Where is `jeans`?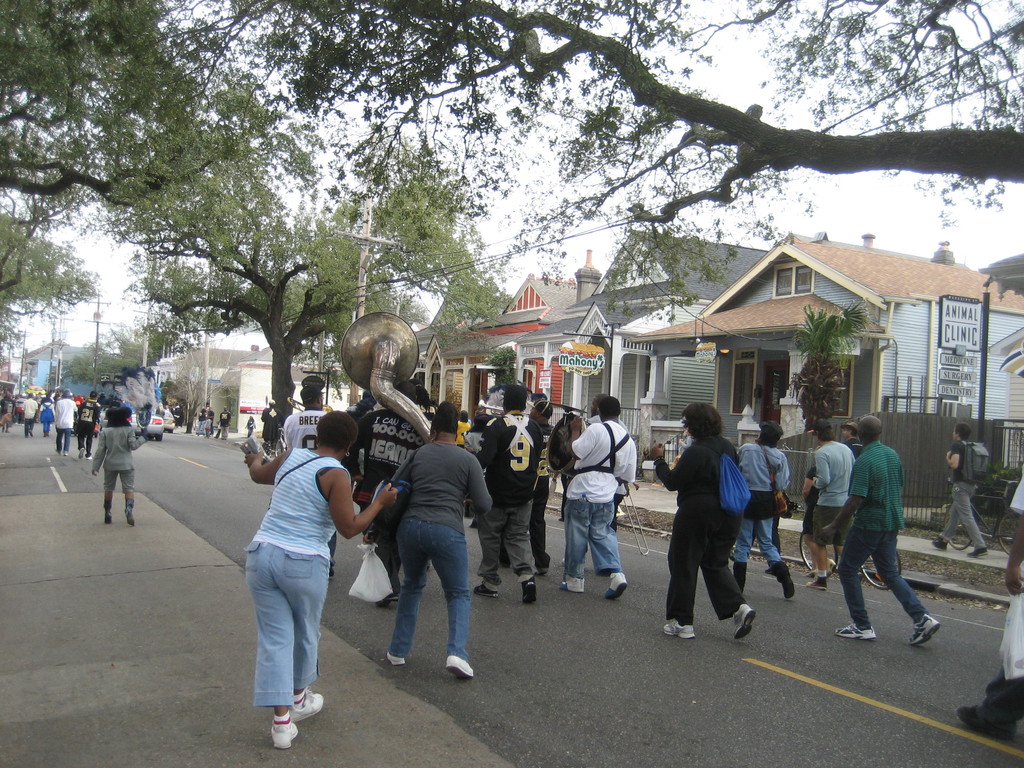
BBox(566, 500, 622, 579).
